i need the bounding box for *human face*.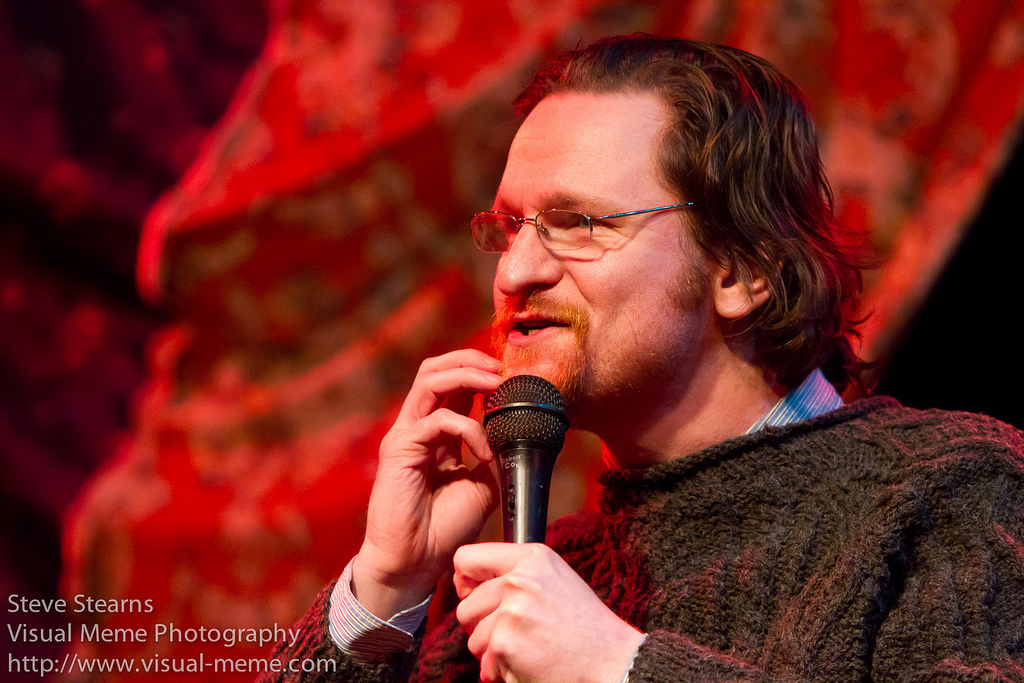
Here it is: [489,87,702,412].
